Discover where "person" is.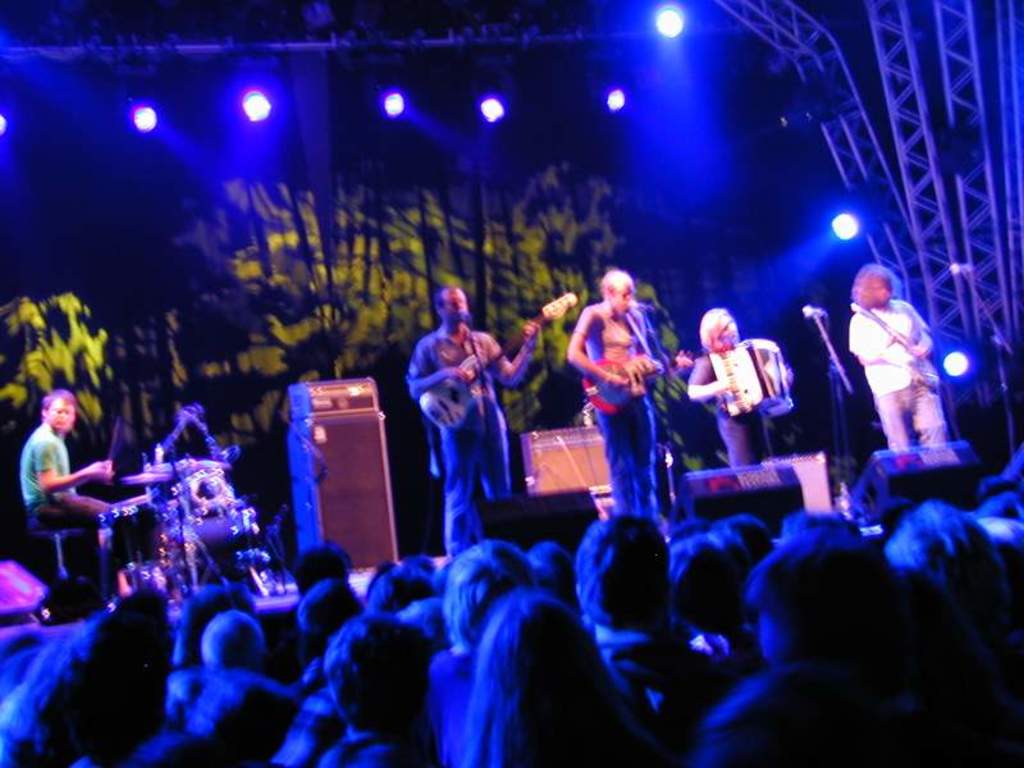
Discovered at box(17, 390, 109, 613).
